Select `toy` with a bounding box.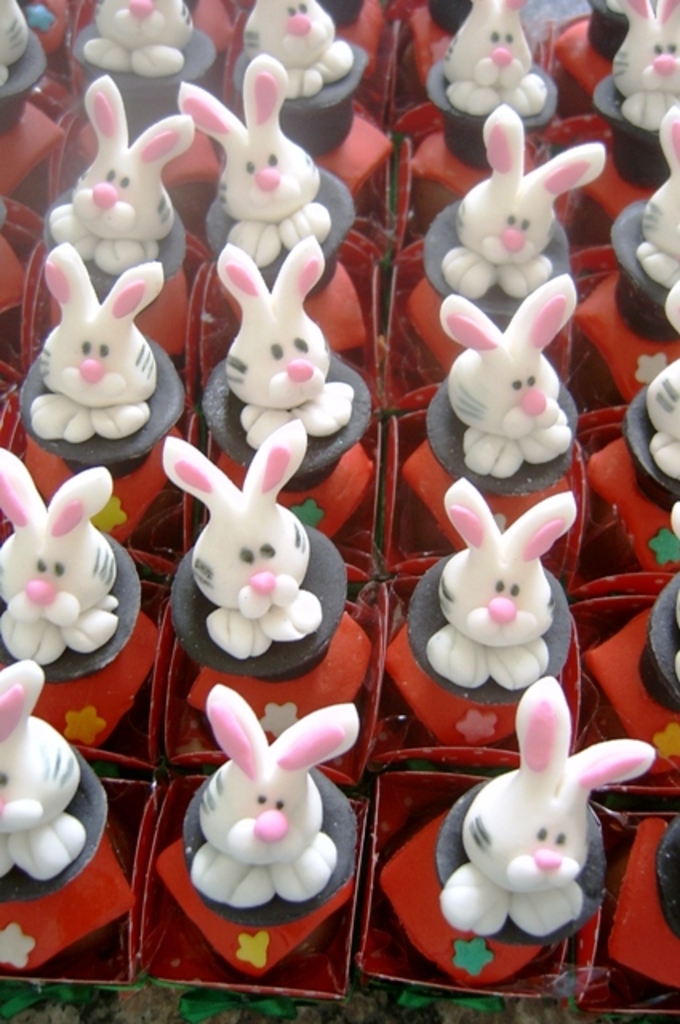
438, 669, 654, 939.
